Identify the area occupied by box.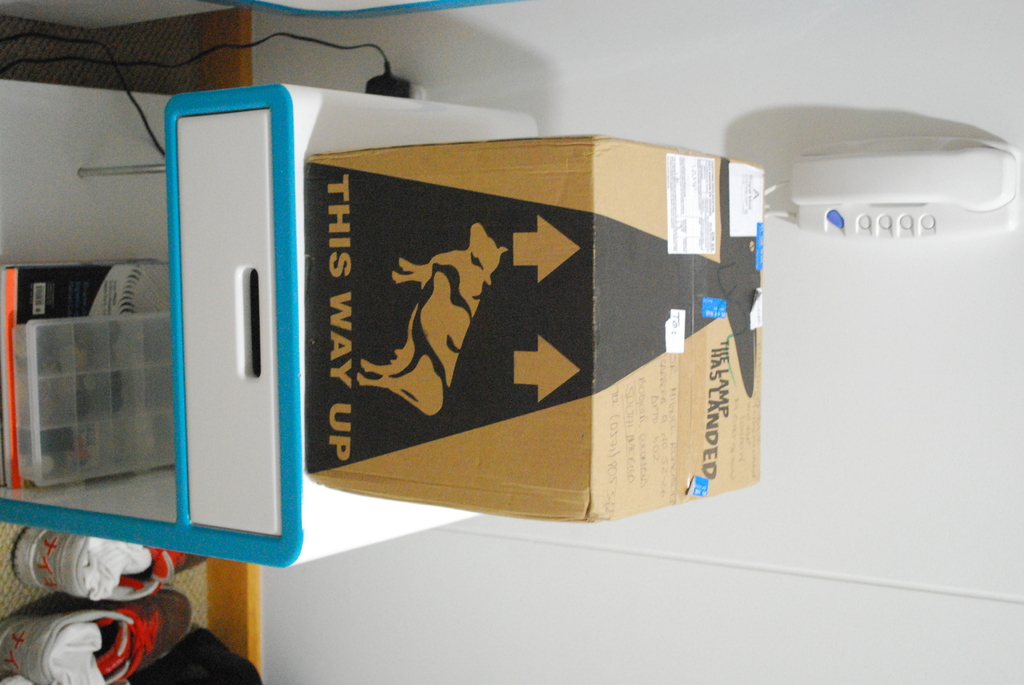
Area: {"x1": 13, "y1": 311, "x2": 175, "y2": 483}.
